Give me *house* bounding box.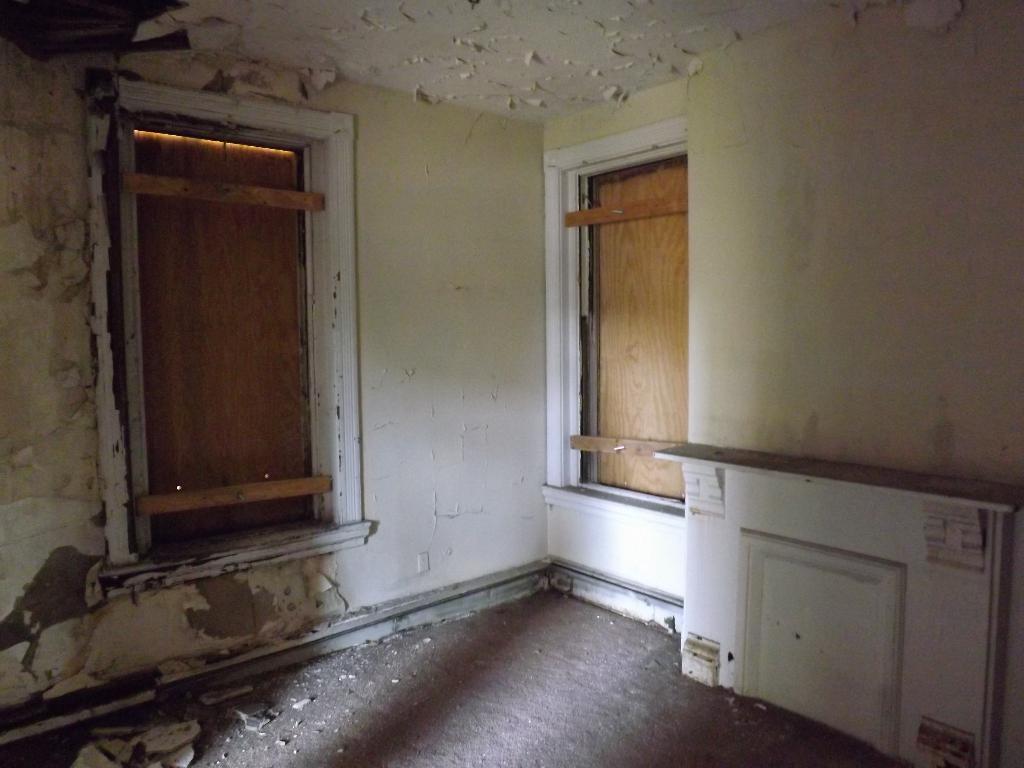
pyautogui.locateOnScreen(0, 0, 1023, 767).
